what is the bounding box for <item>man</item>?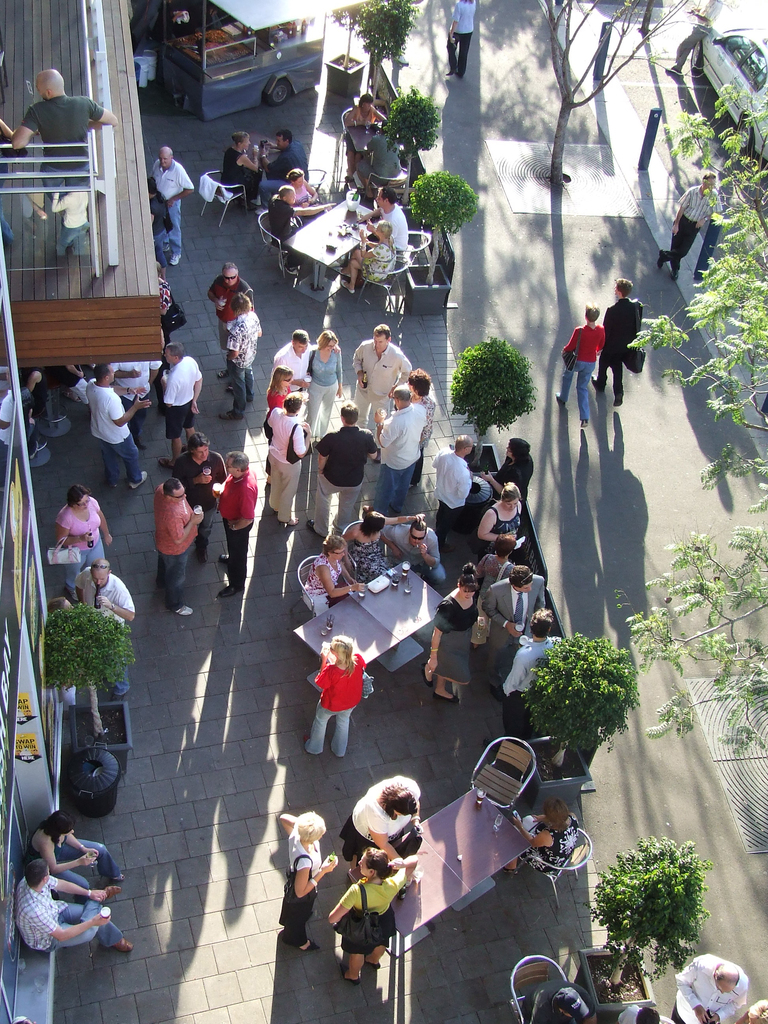
l=433, t=430, r=477, b=554.
